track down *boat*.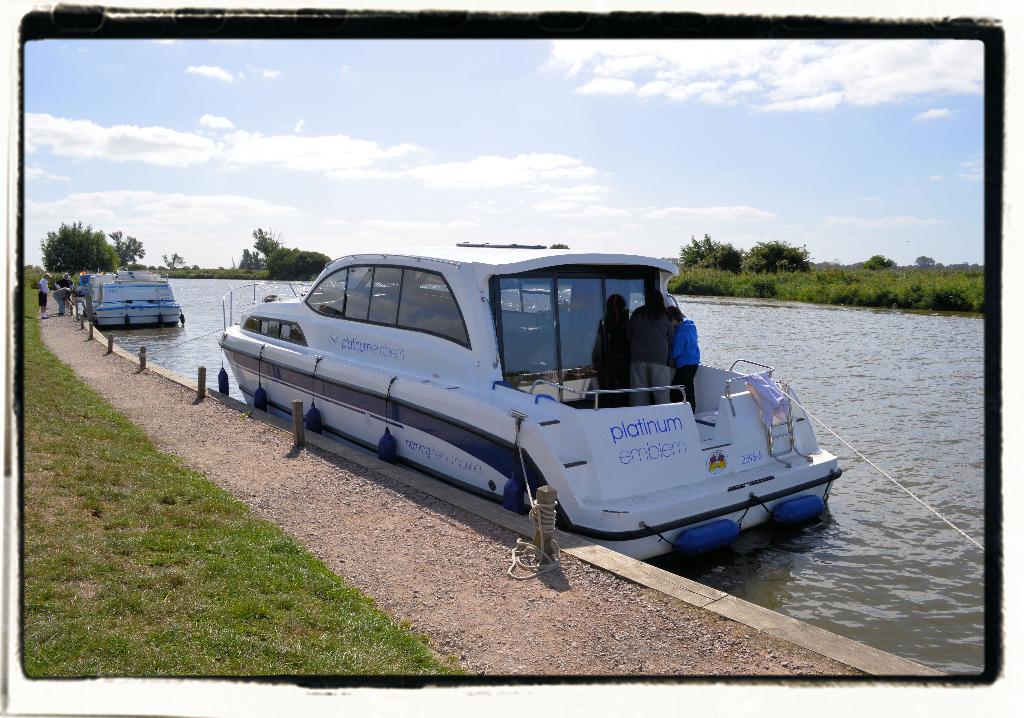
Tracked to left=228, top=226, right=881, bottom=548.
